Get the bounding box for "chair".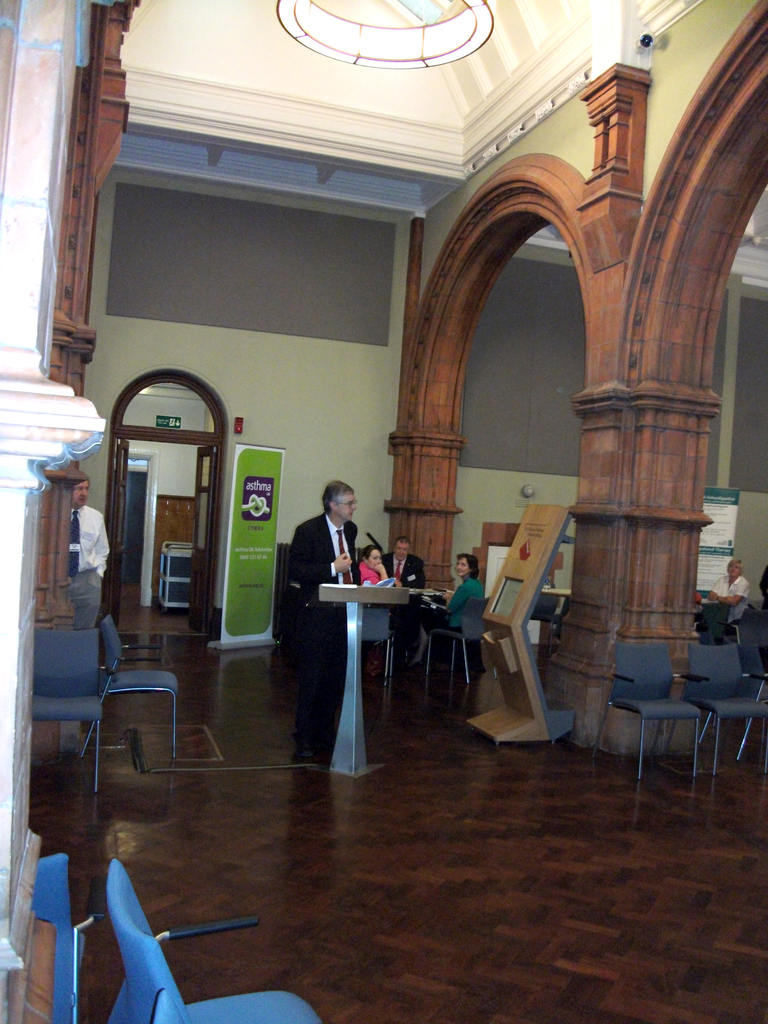
bbox=(34, 624, 108, 797).
